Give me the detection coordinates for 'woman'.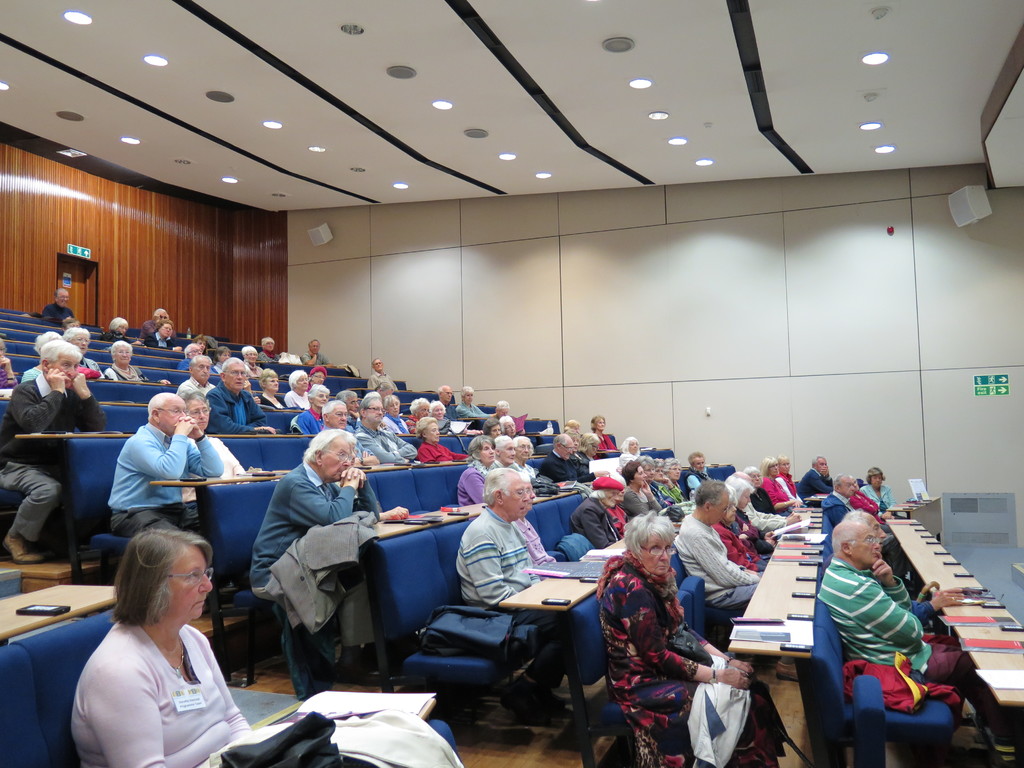
detection(102, 340, 169, 383).
